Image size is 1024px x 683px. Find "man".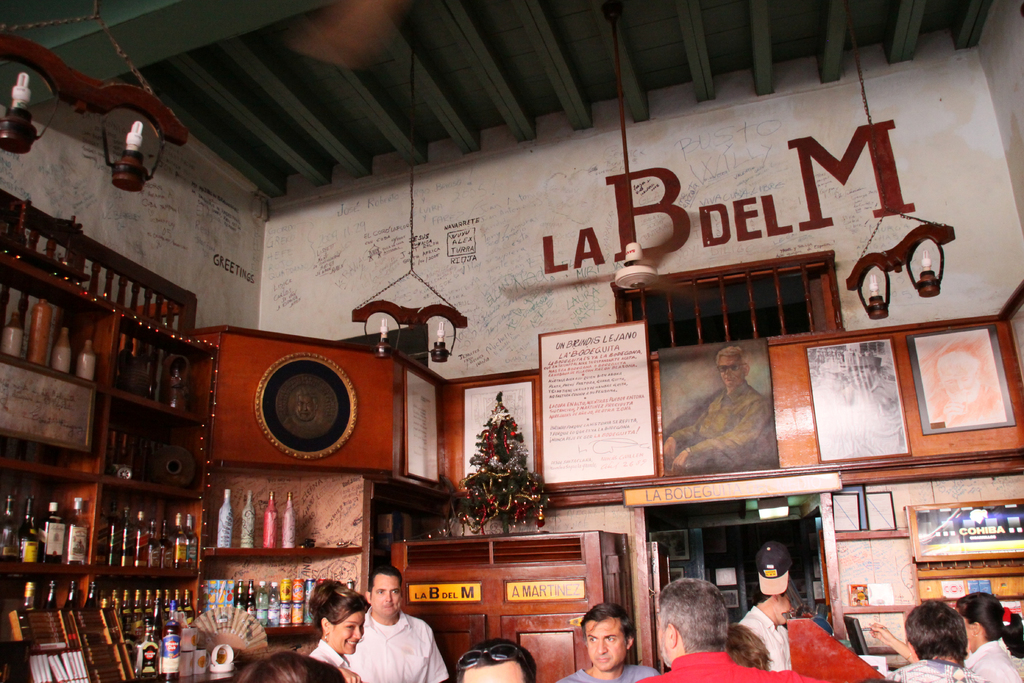
locate(648, 338, 785, 472).
